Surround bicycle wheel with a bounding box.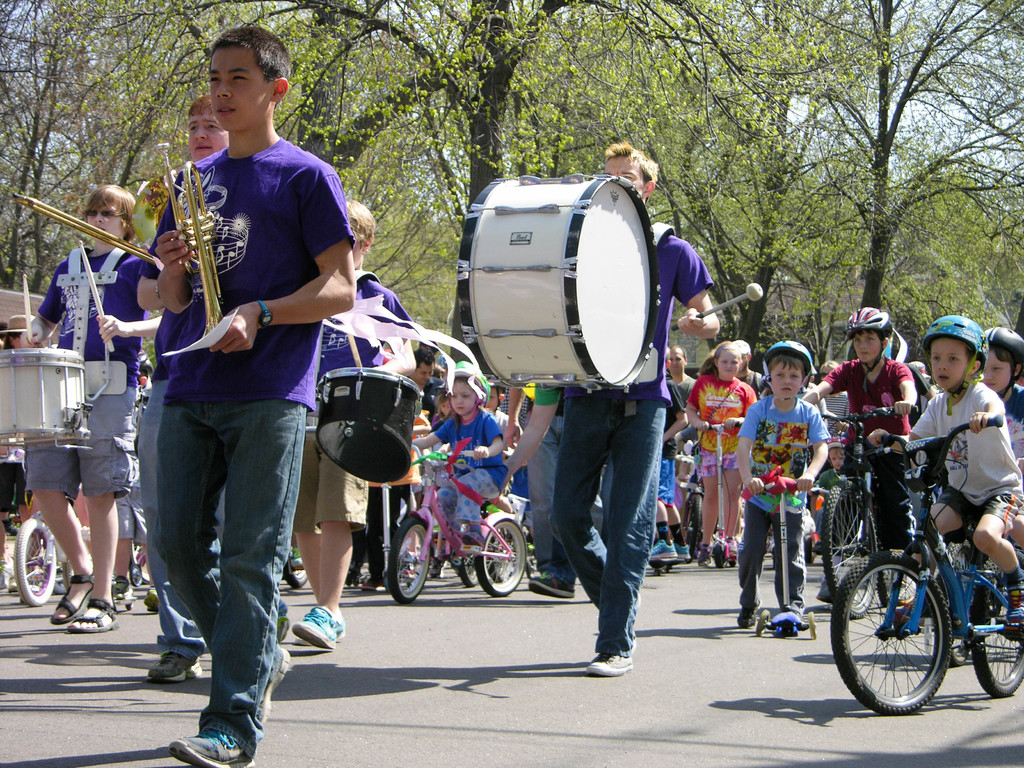
(x1=973, y1=549, x2=1023, y2=698).
